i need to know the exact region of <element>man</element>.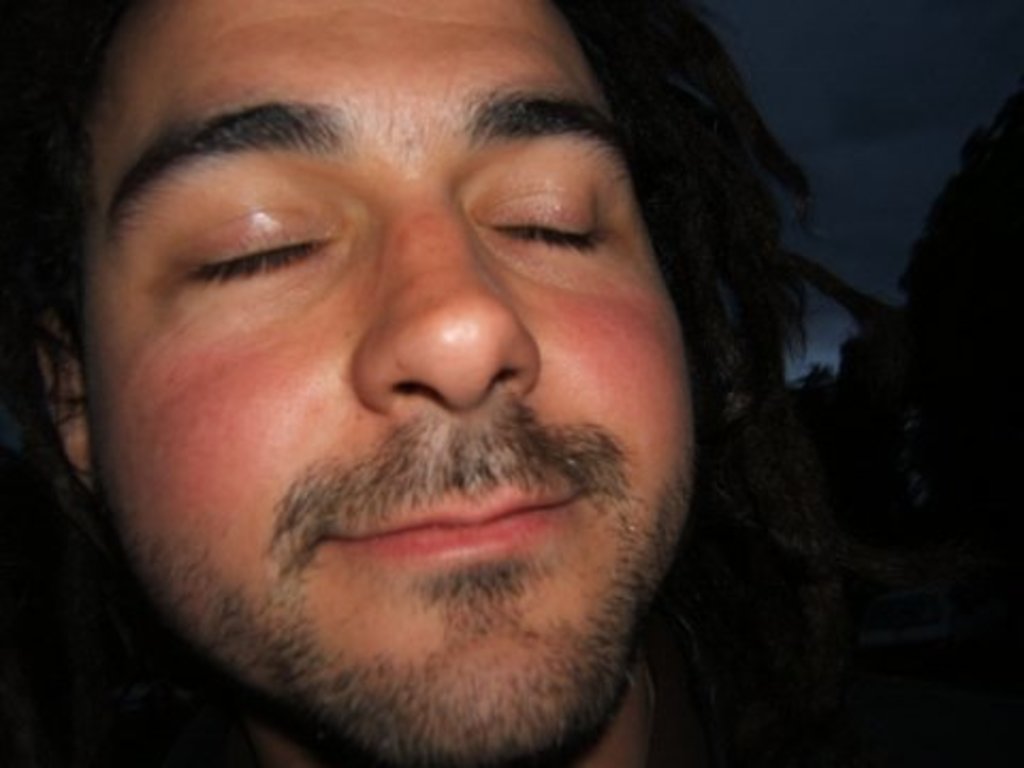
Region: 0,0,915,767.
